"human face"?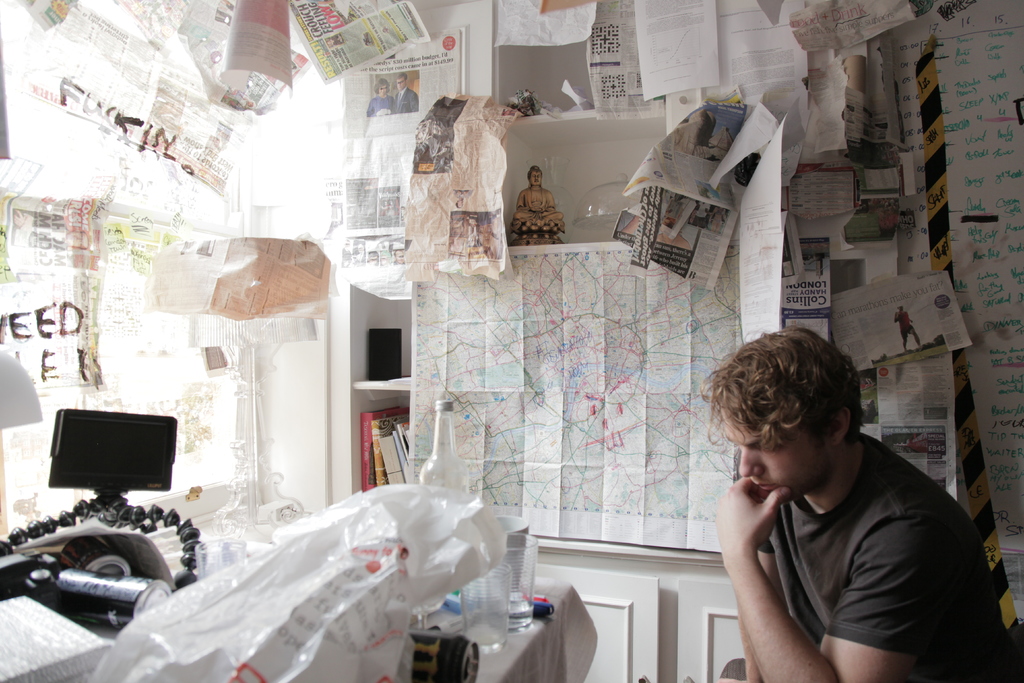
bbox=(396, 76, 405, 89)
